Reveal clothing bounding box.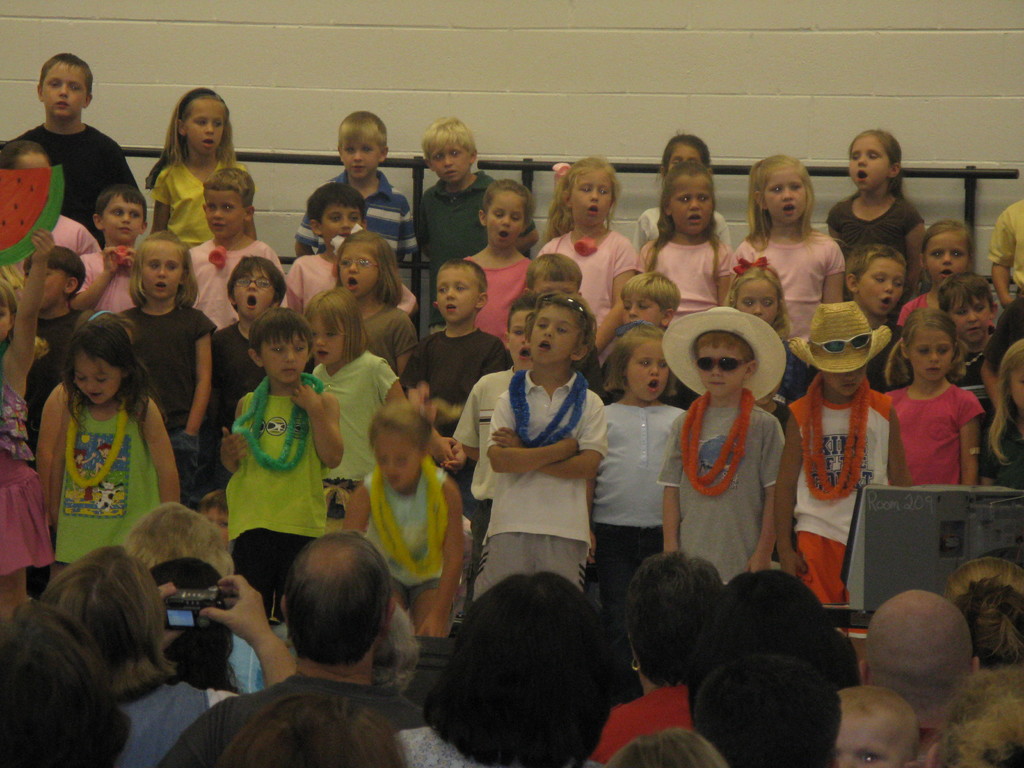
Revealed: {"x1": 546, "y1": 221, "x2": 641, "y2": 322}.
